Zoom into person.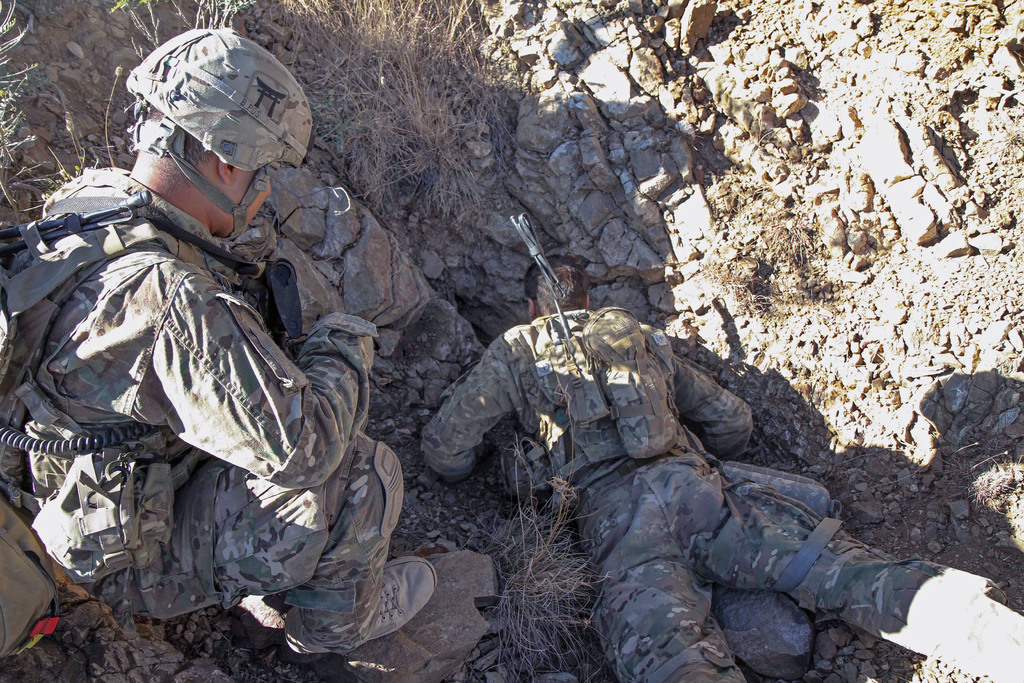
Zoom target: select_region(40, 47, 408, 682).
